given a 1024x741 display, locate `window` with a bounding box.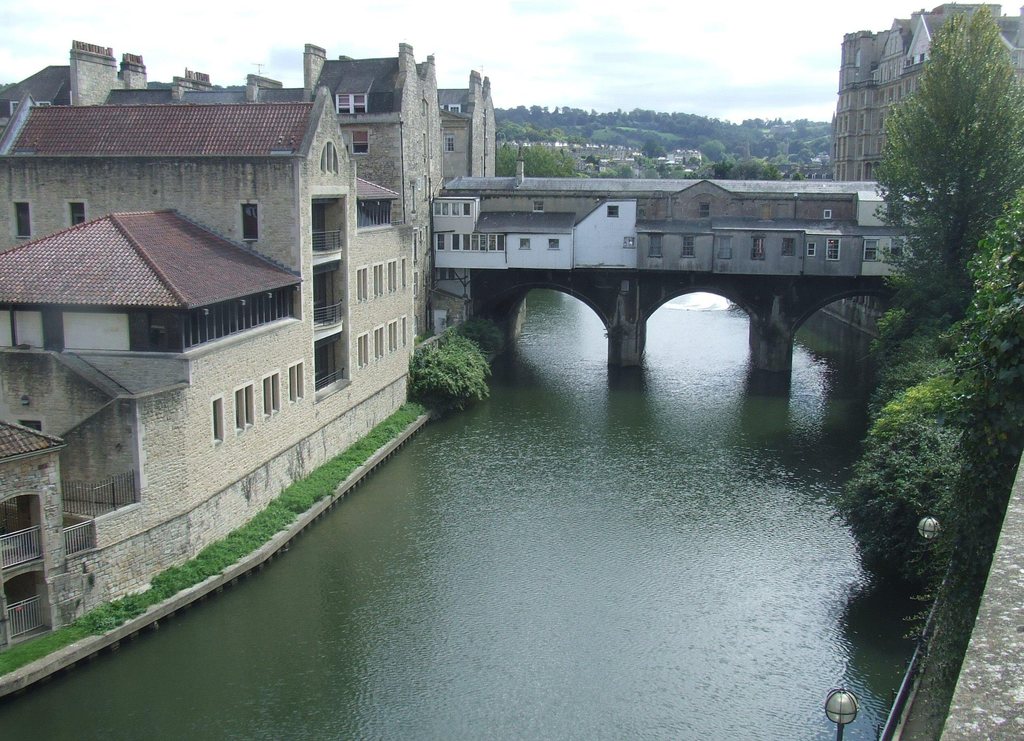
Located: bbox(681, 236, 693, 261).
